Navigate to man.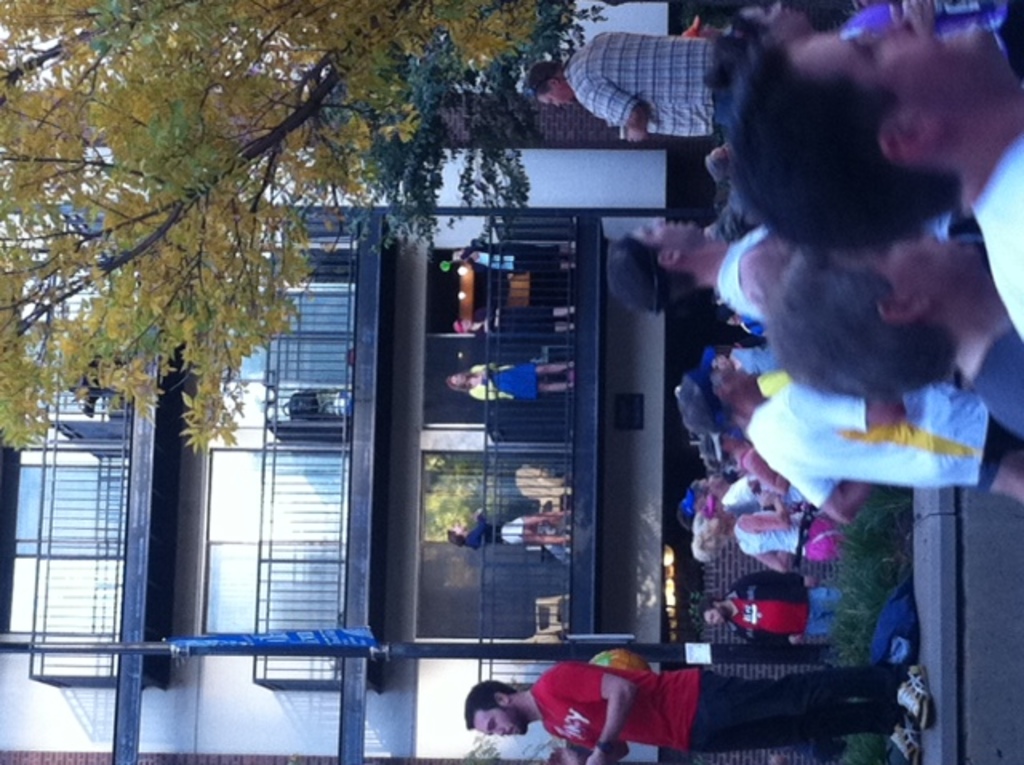
Navigation target: pyautogui.locateOnScreen(734, 0, 832, 61).
